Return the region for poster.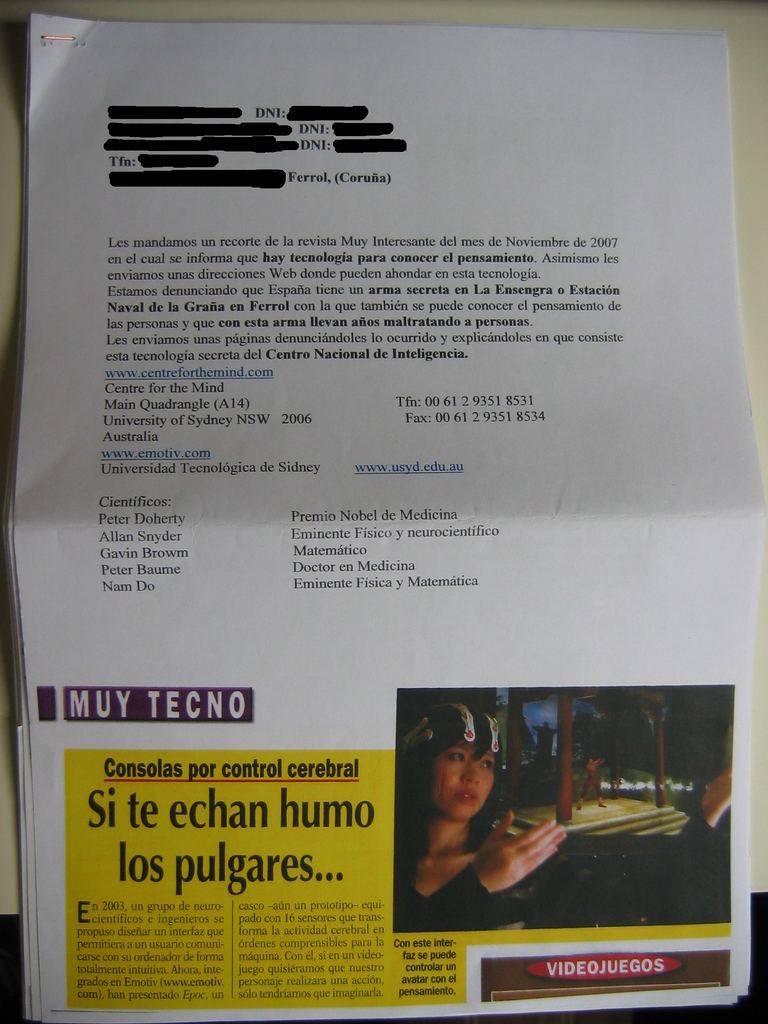
[2, 14, 767, 1023].
